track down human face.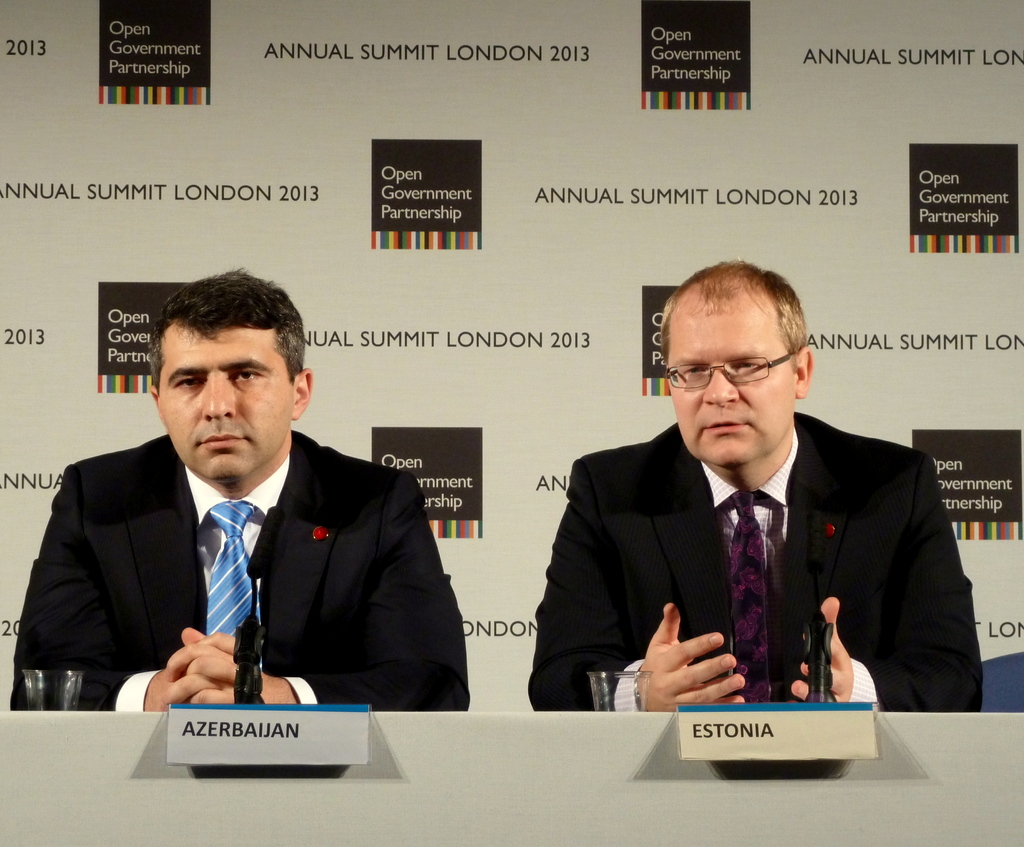
Tracked to [157,316,296,479].
